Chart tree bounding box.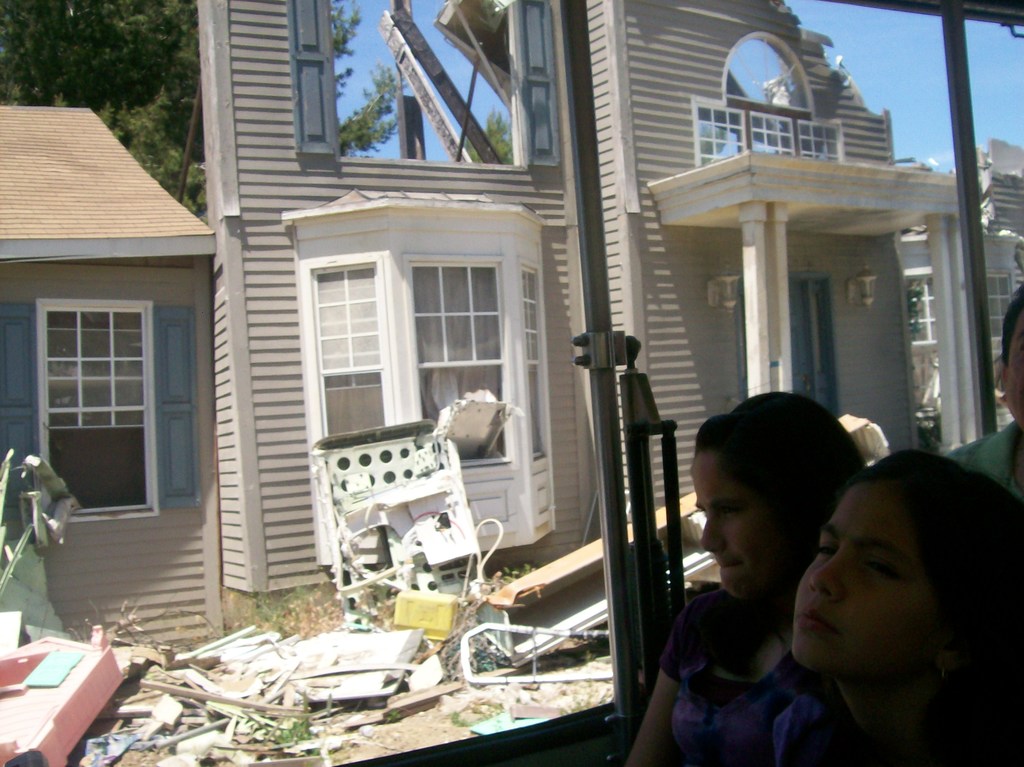
Charted: 457, 103, 534, 167.
